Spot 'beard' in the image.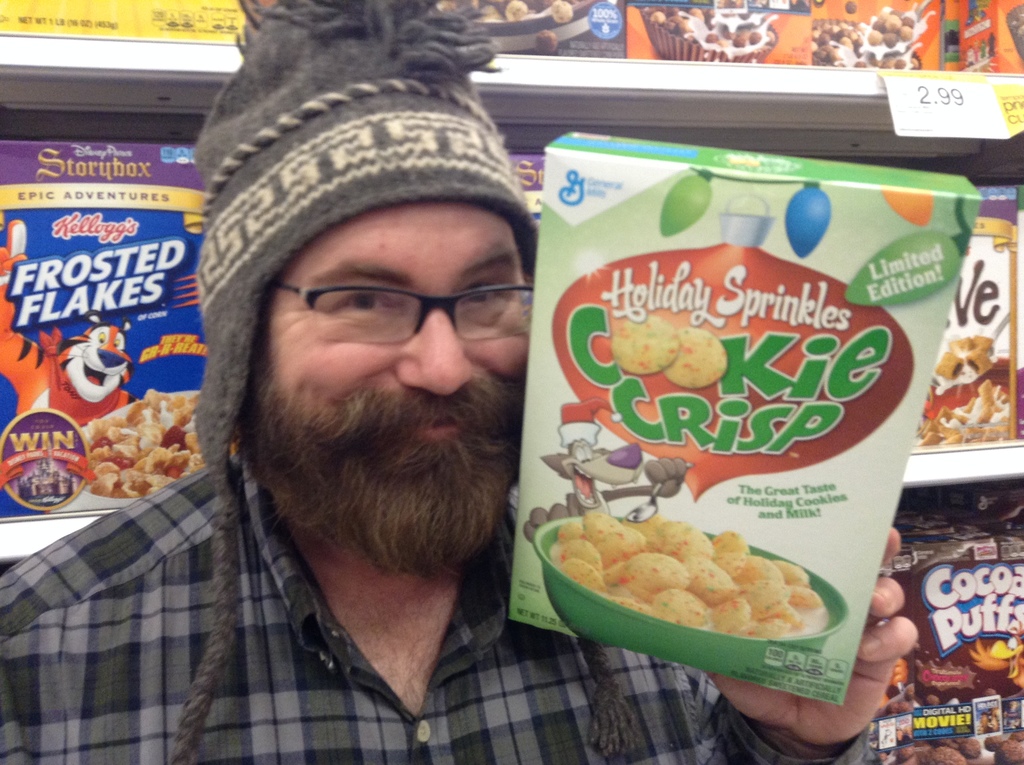
'beard' found at 232 339 523 574.
